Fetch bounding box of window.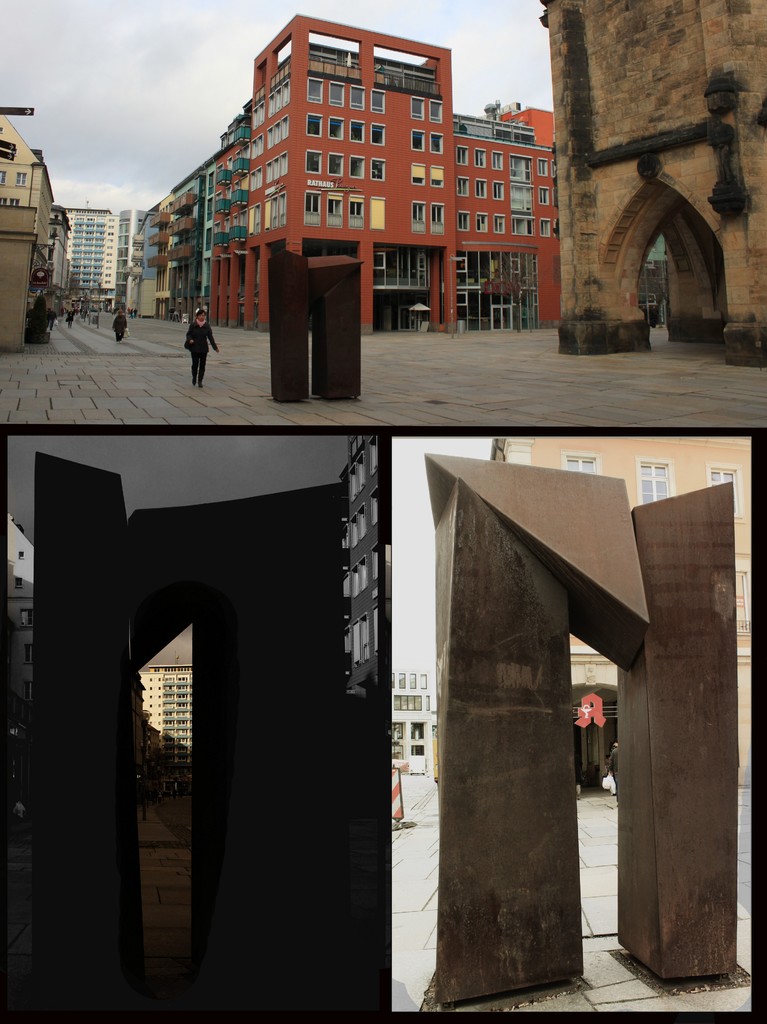
Bbox: (15,169,26,187).
